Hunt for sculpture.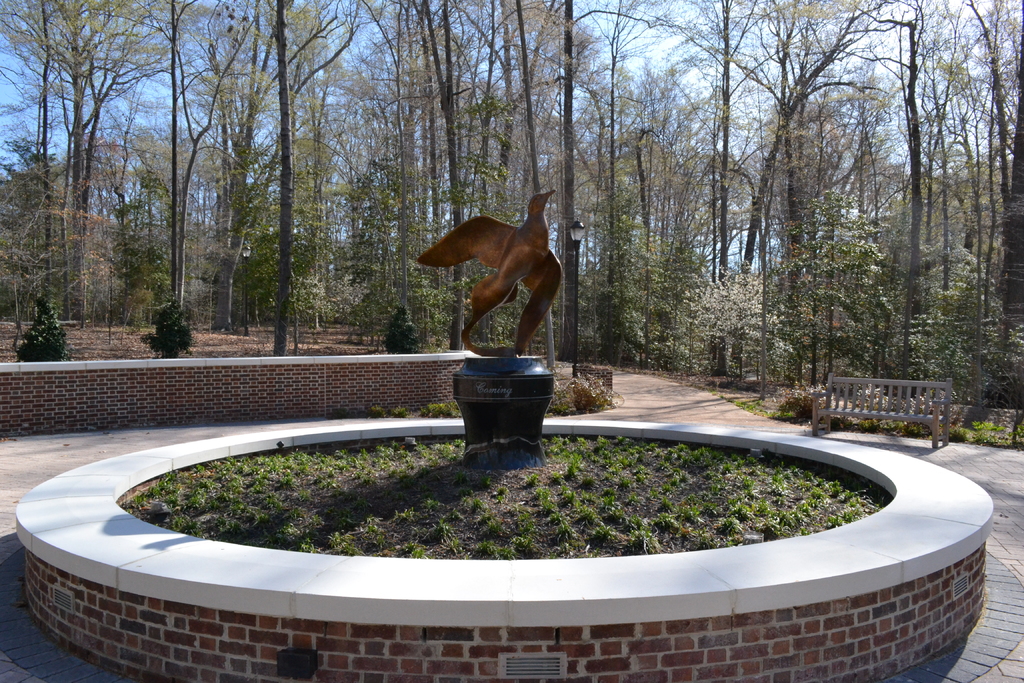
Hunted down at BBox(426, 192, 577, 358).
